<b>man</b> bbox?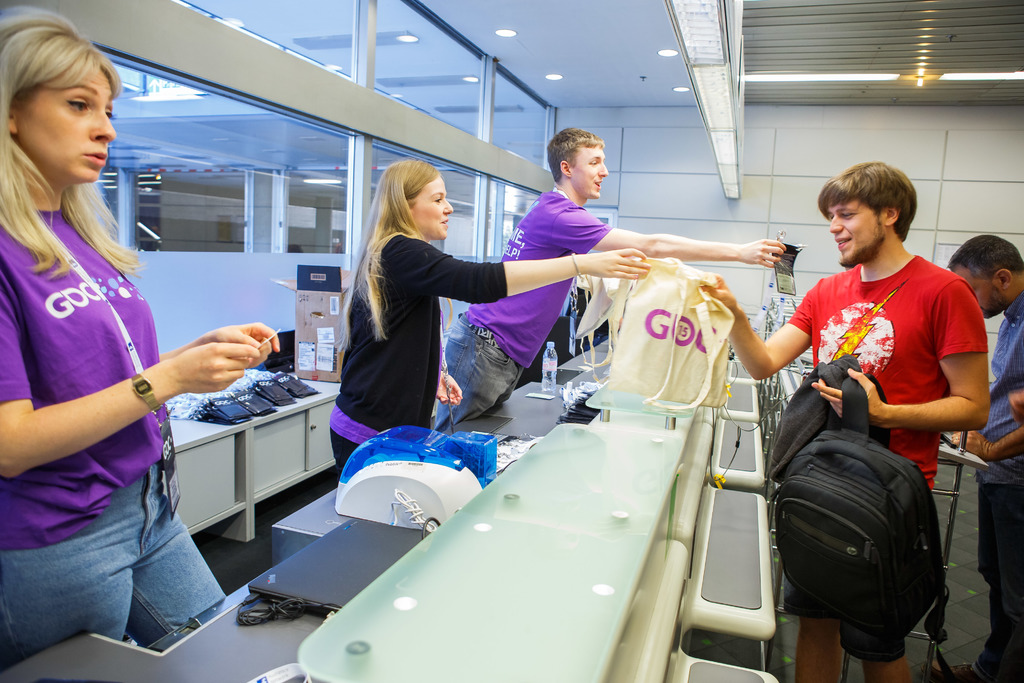
<bbox>433, 126, 787, 434</bbox>
